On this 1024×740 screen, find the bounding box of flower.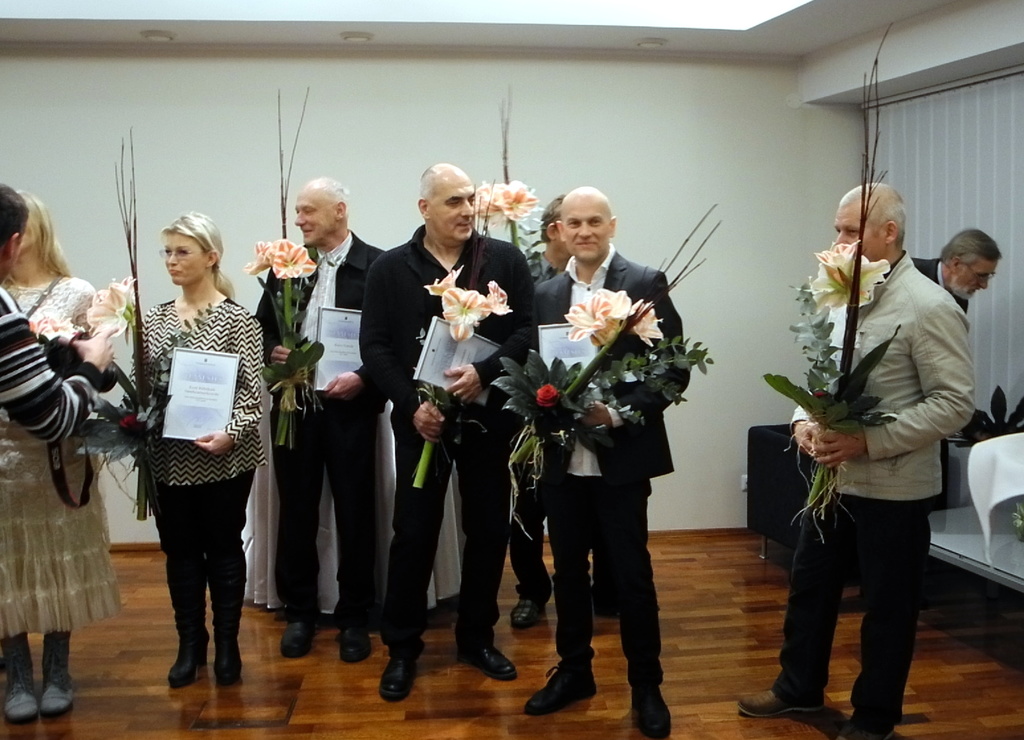
Bounding box: Rect(534, 384, 561, 412).
